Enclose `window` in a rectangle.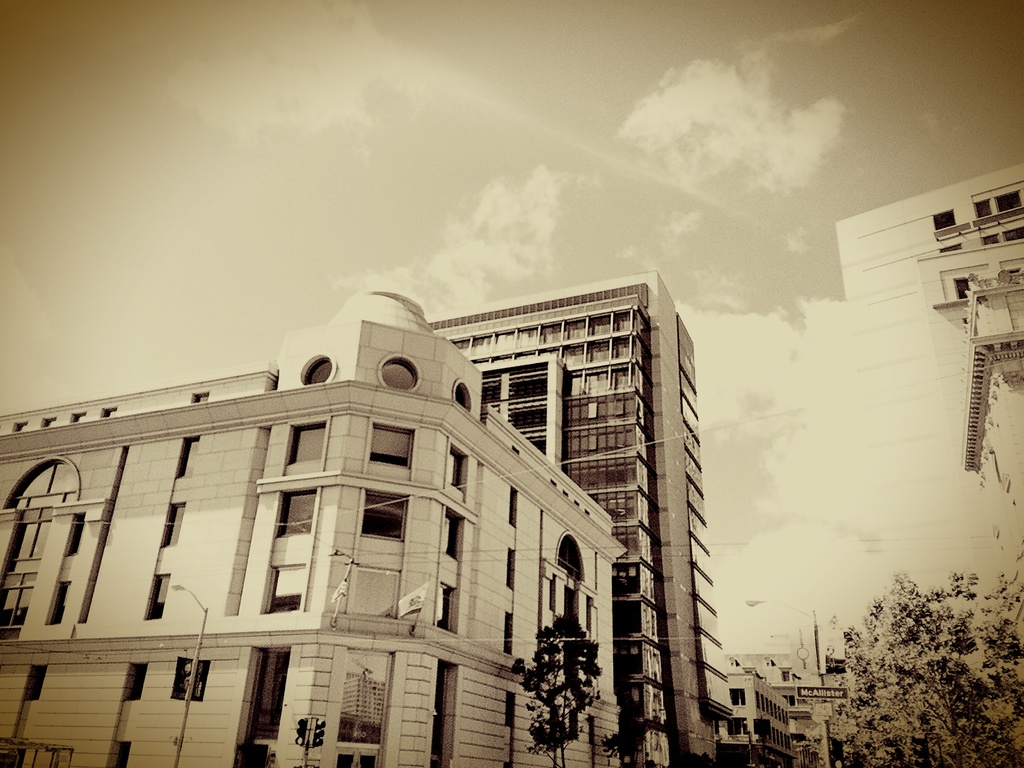
box(556, 533, 587, 582).
